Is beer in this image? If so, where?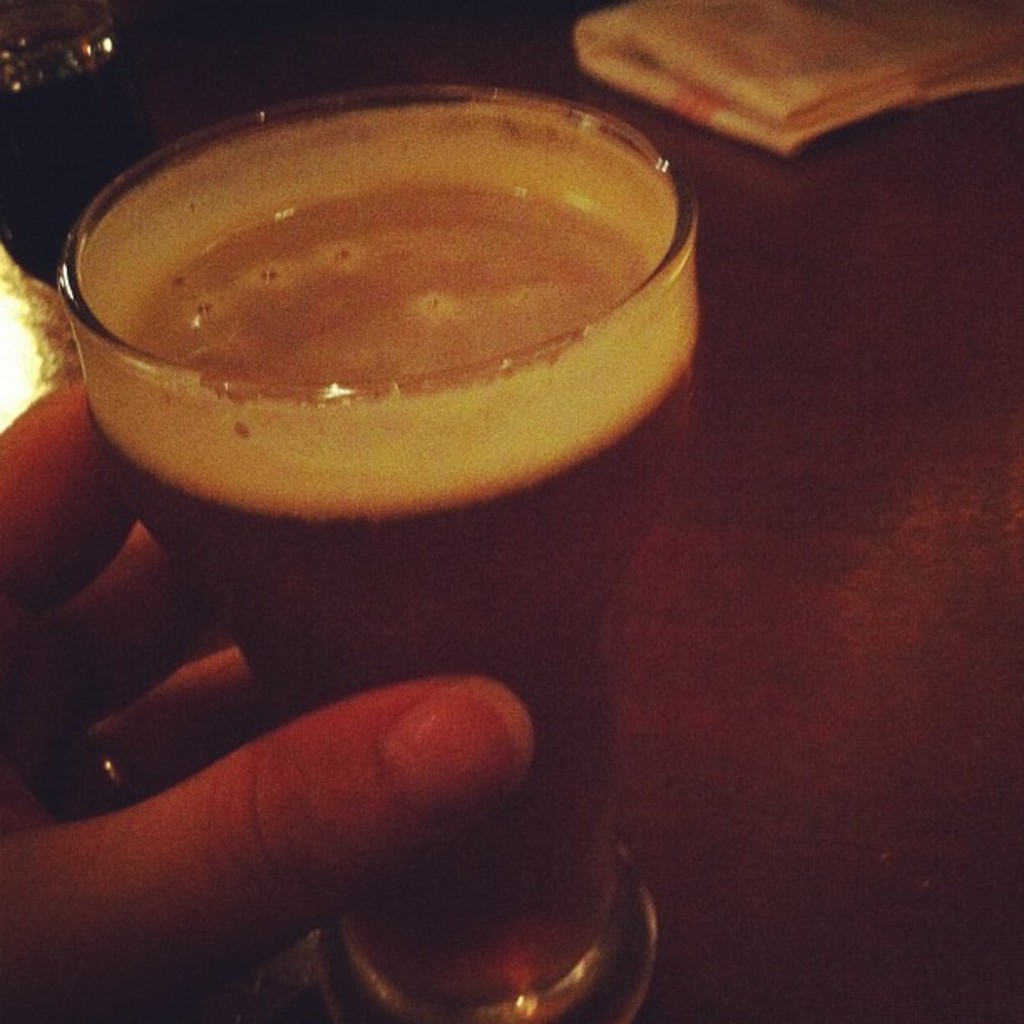
Yes, at {"left": 17, "top": 74, "right": 740, "bottom": 1022}.
